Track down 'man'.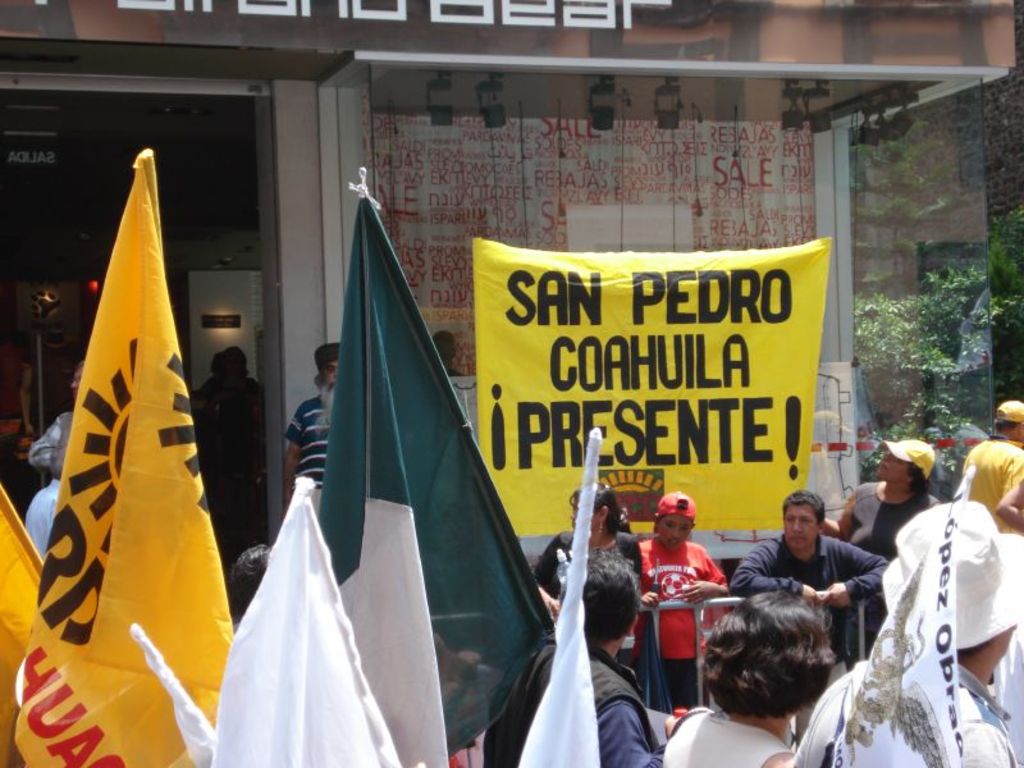
Tracked to [left=735, top=502, right=896, bottom=626].
